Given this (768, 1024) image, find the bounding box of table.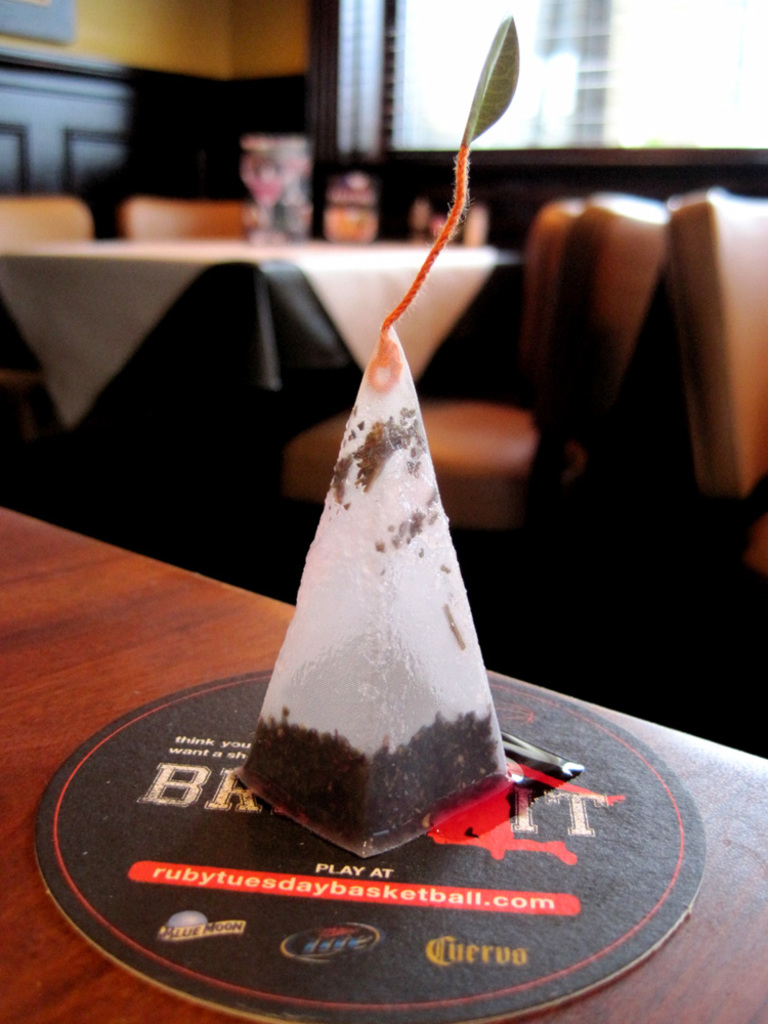
{"x1": 0, "y1": 236, "x2": 528, "y2": 423}.
